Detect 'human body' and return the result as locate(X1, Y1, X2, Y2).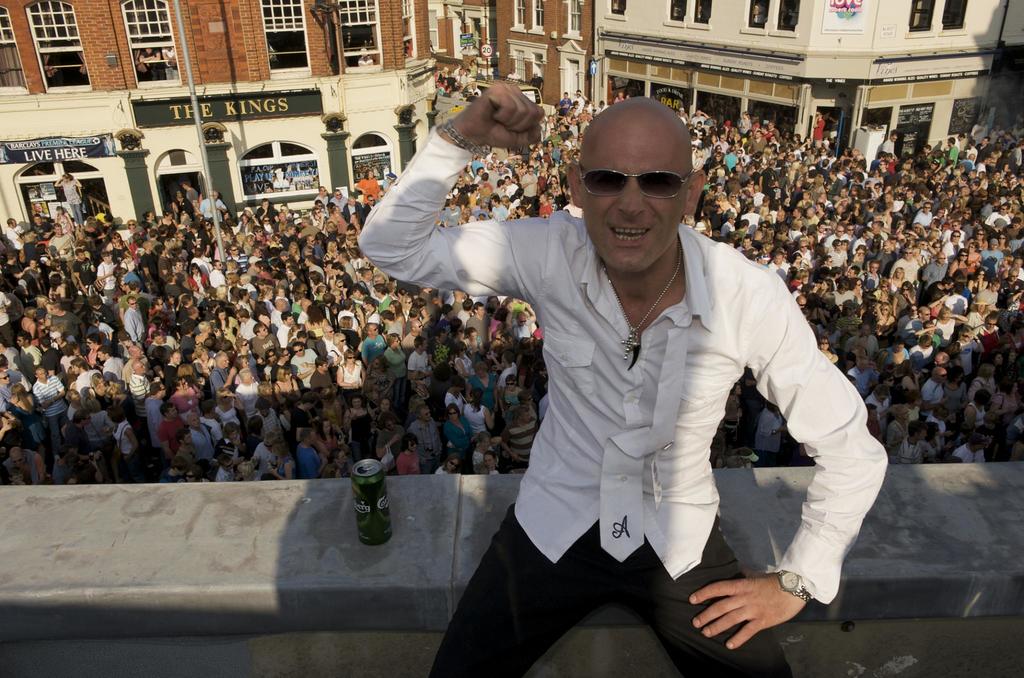
locate(334, 187, 344, 207).
